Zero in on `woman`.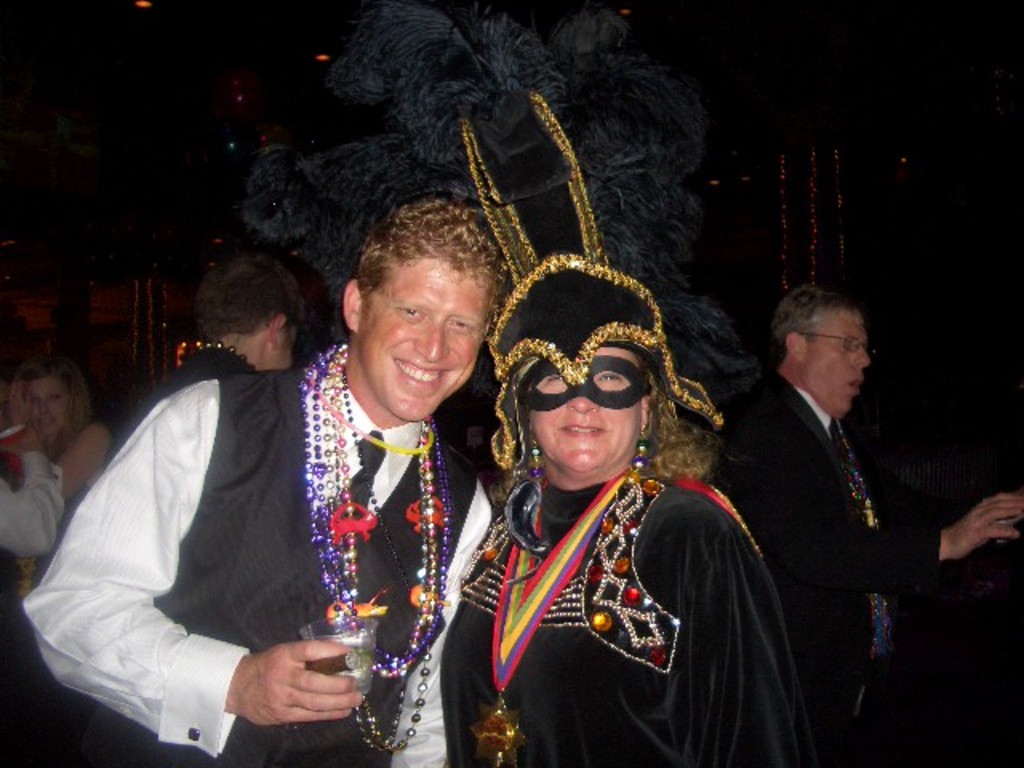
Zeroed in: [left=8, top=355, right=115, bottom=766].
